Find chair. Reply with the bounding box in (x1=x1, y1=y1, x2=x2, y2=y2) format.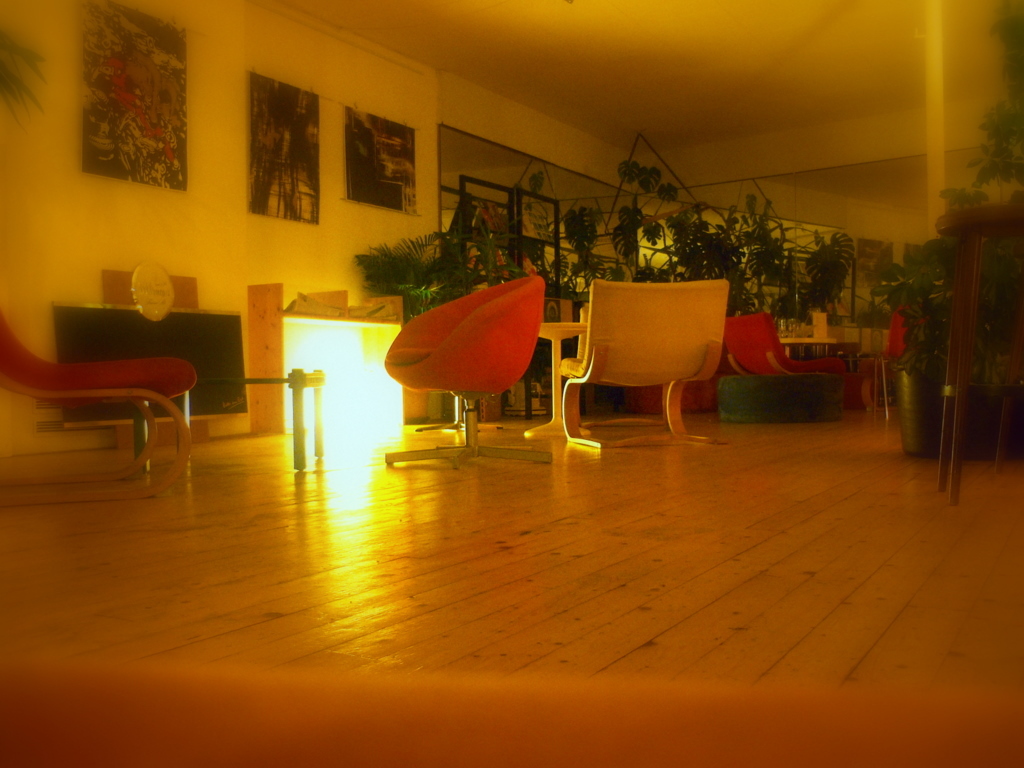
(x1=0, y1=299, x2=208, y2=506).
